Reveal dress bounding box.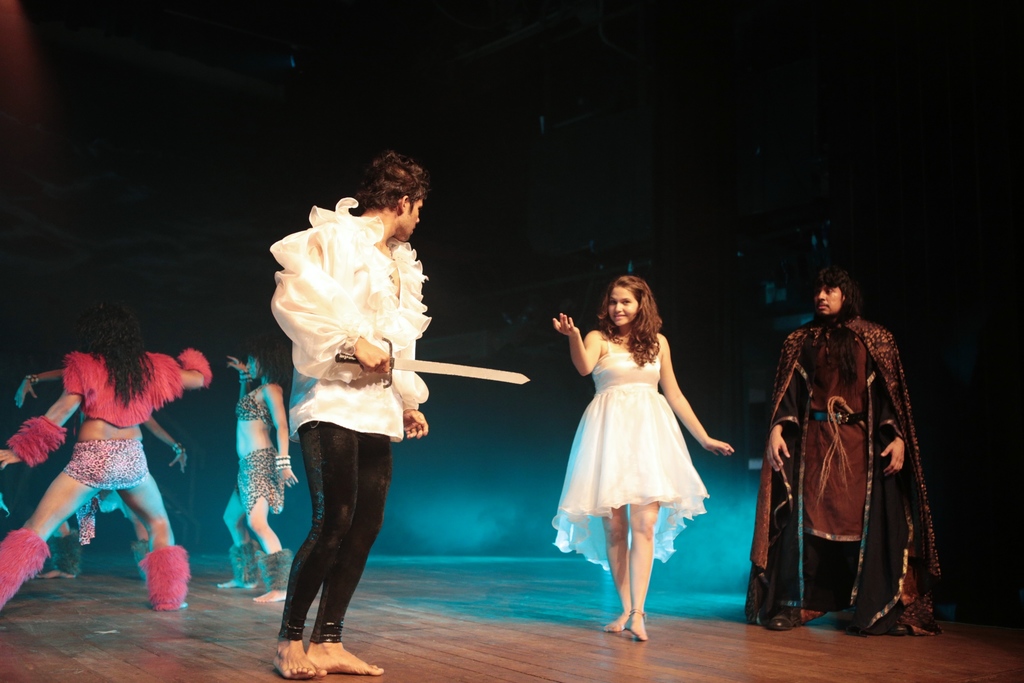
Revealed: l=562, t=330, r=716, b=548.
